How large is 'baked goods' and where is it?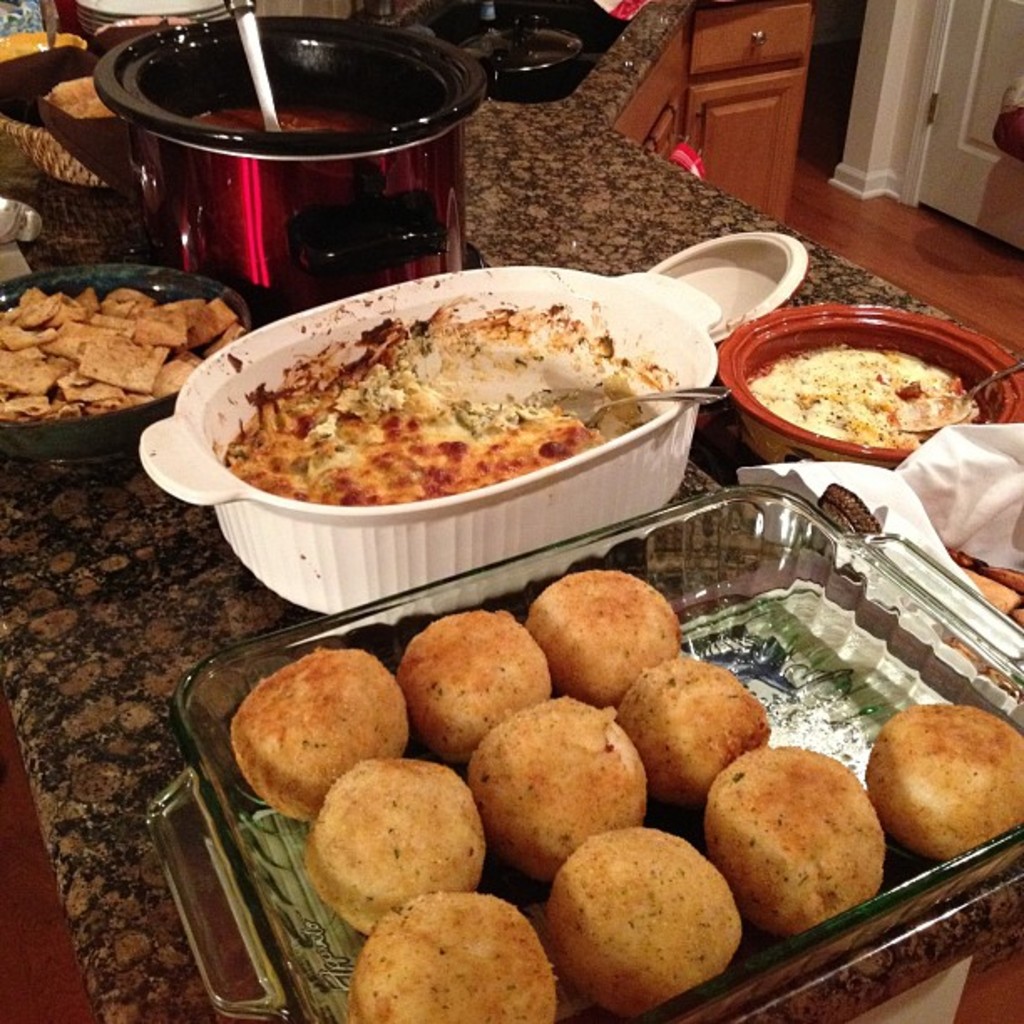
Bounding box: 465/694/653/882.
